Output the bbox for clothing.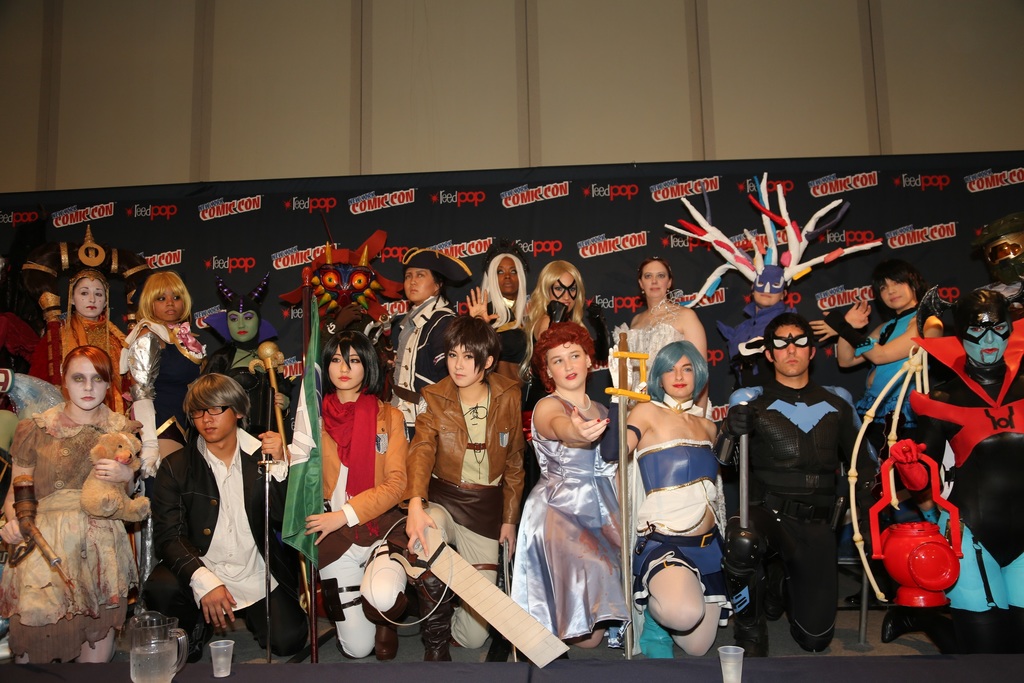
l=206, t=309, r=290, b=440.
